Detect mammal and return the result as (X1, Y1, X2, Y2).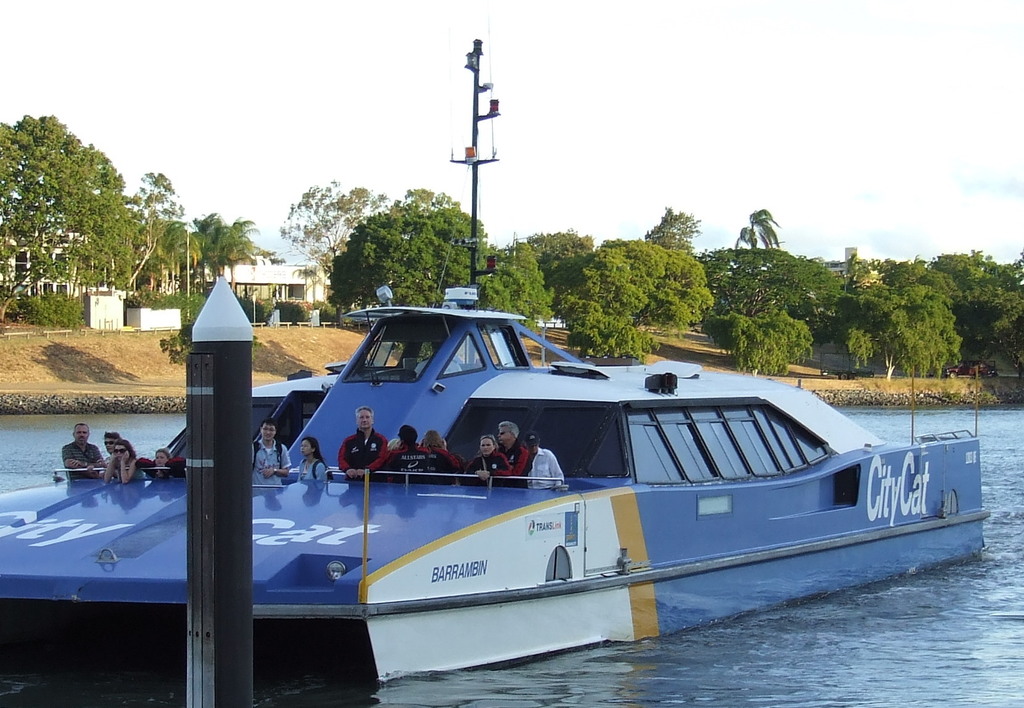
(300, 436, 333, 482).
